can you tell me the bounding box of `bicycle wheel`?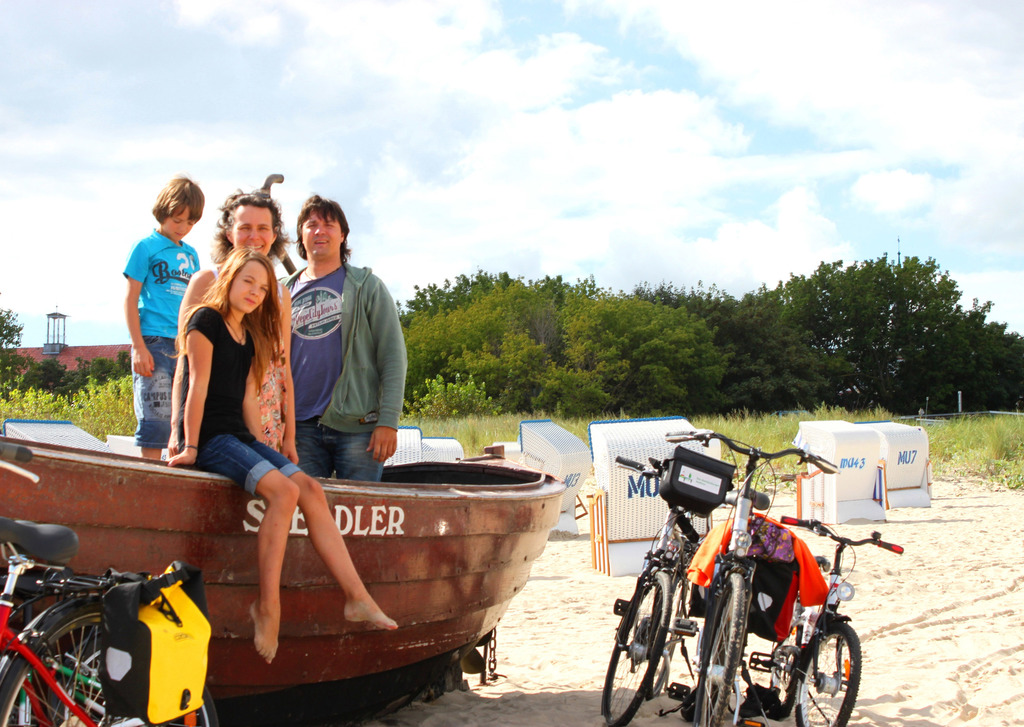
<bbox>644, 557, 686, 702</bbox>.
